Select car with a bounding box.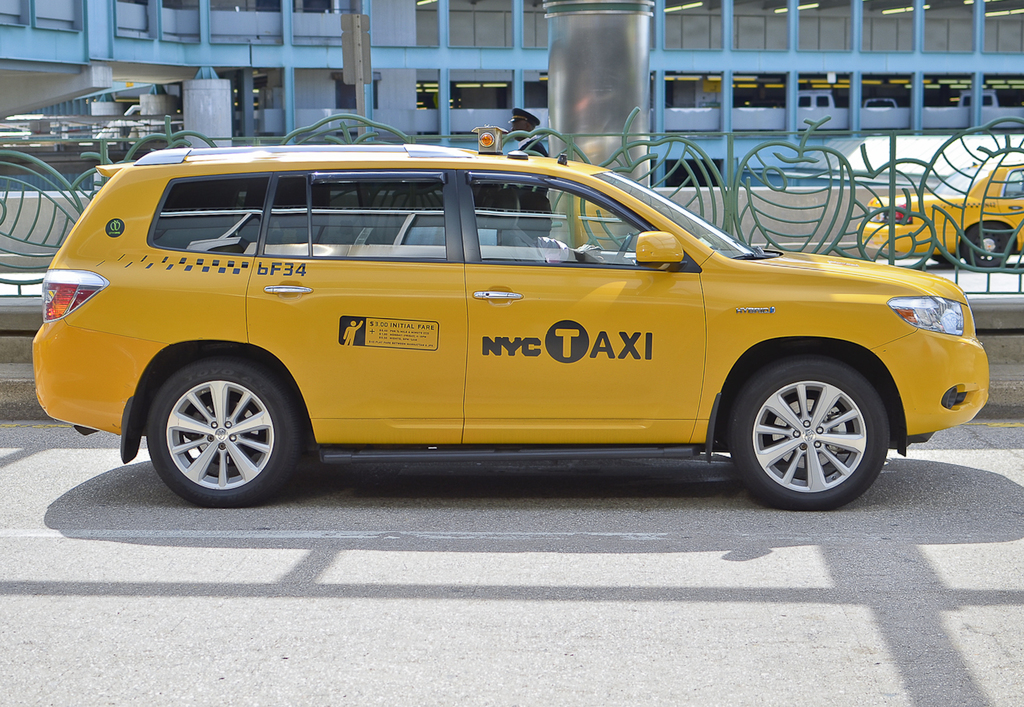
29 141 995 518.
